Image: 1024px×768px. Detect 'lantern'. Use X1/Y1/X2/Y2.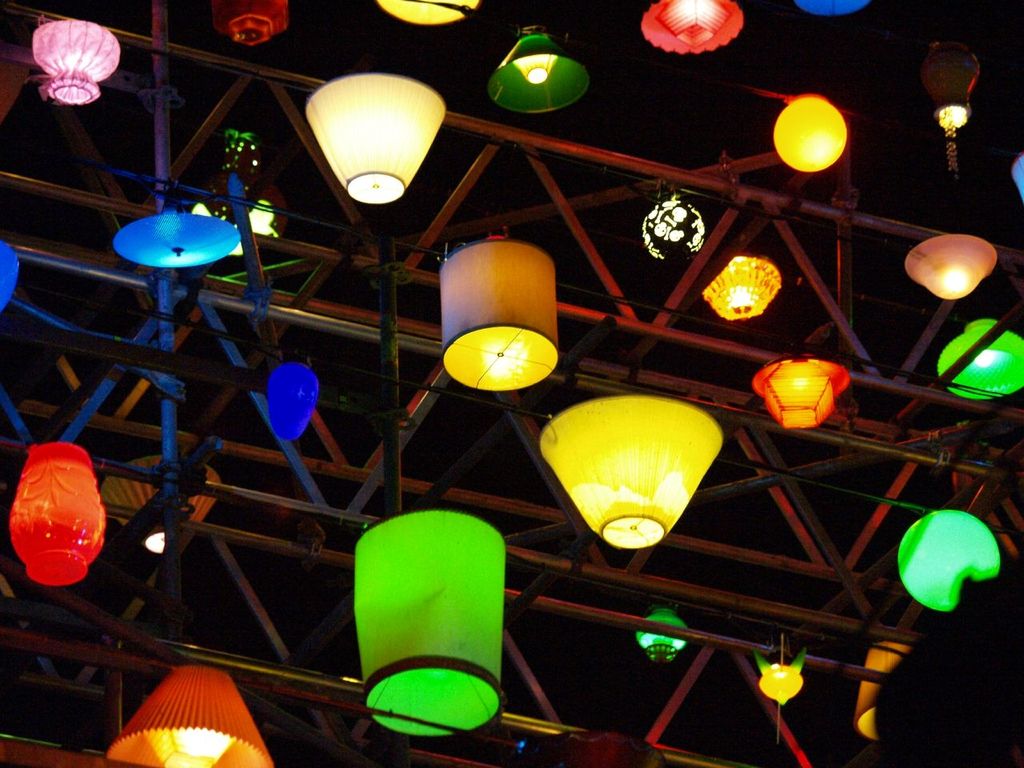
902/506/1007/613.
